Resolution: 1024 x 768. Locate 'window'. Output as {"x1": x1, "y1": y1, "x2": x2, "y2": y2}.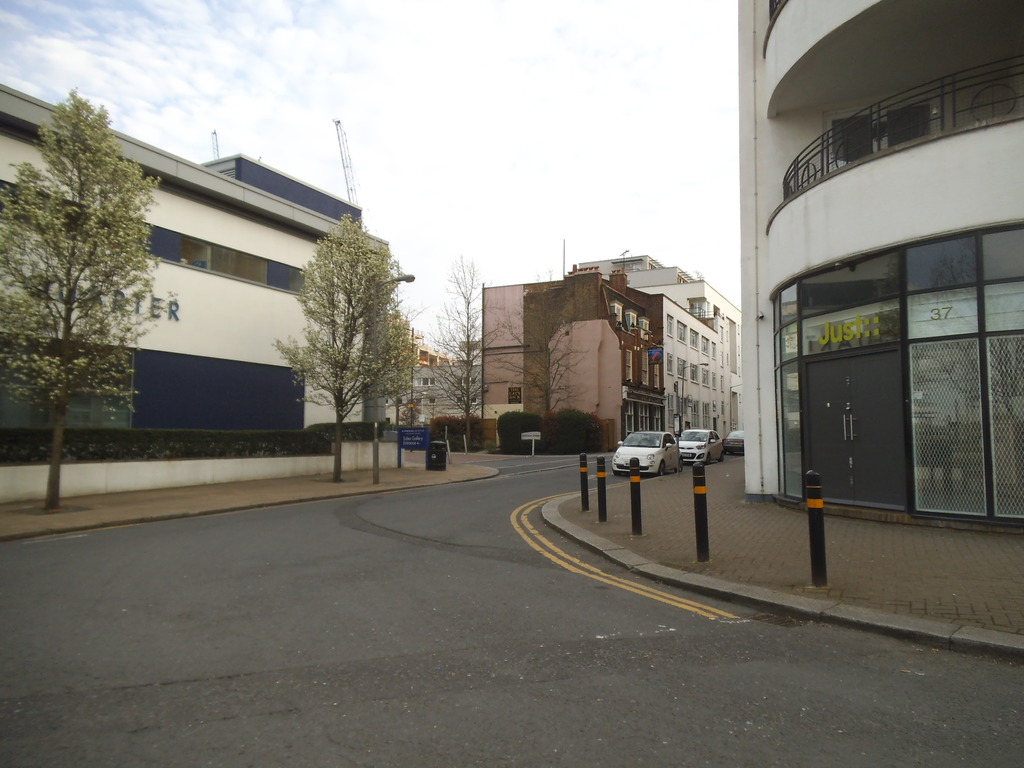
{"x1": 625, "y1": 310, "x2": 637, "y2": 335}.
